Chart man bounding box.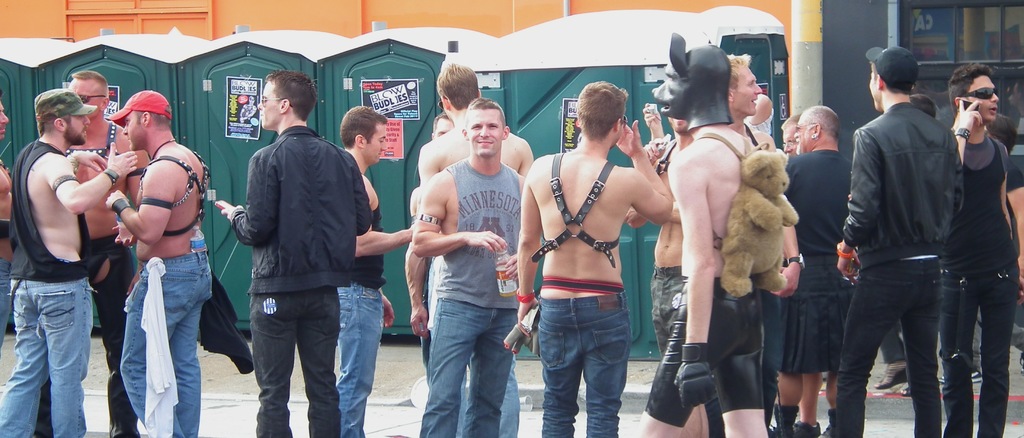
Charted: 56 72 250 437.
